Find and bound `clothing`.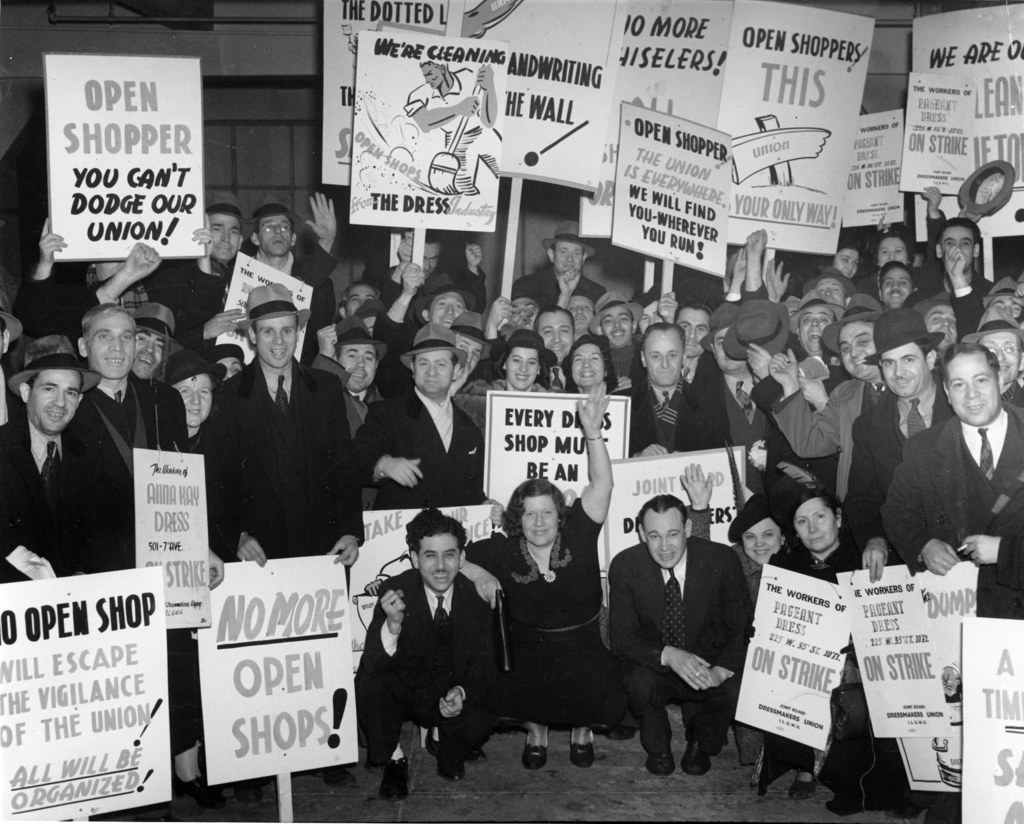
Bound: (left=77, top=371, right=186, bottom=459).
